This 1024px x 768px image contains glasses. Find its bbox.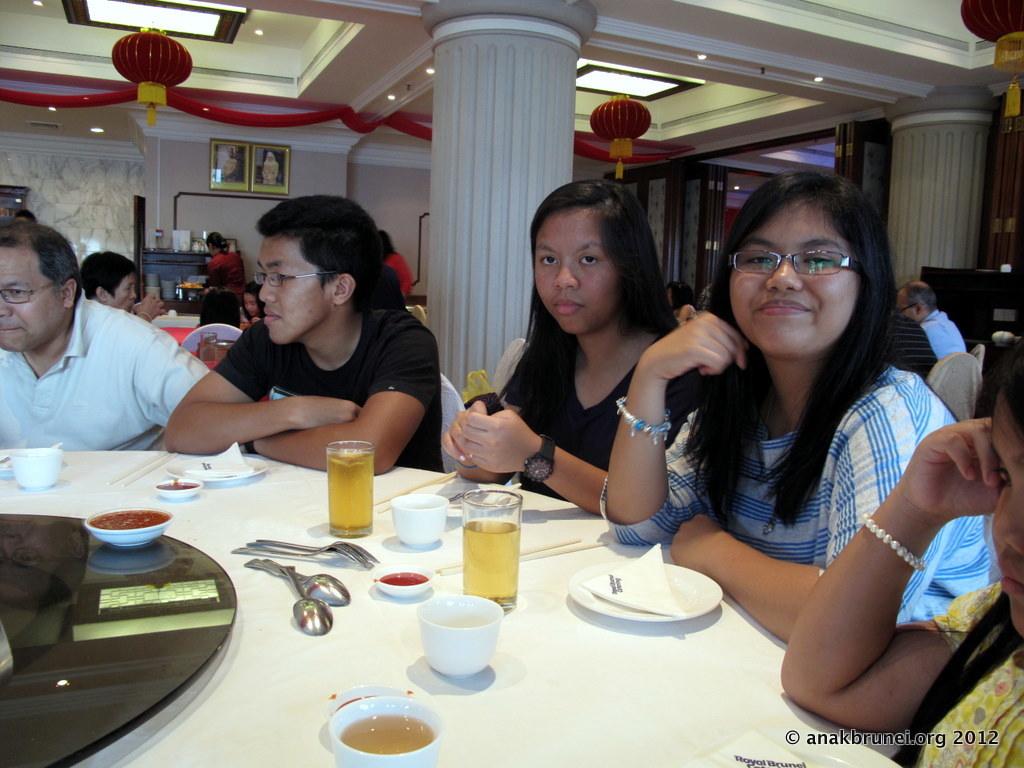
{"x1": 252, "y1": 270, "x2": 336, "y2": 290}.
